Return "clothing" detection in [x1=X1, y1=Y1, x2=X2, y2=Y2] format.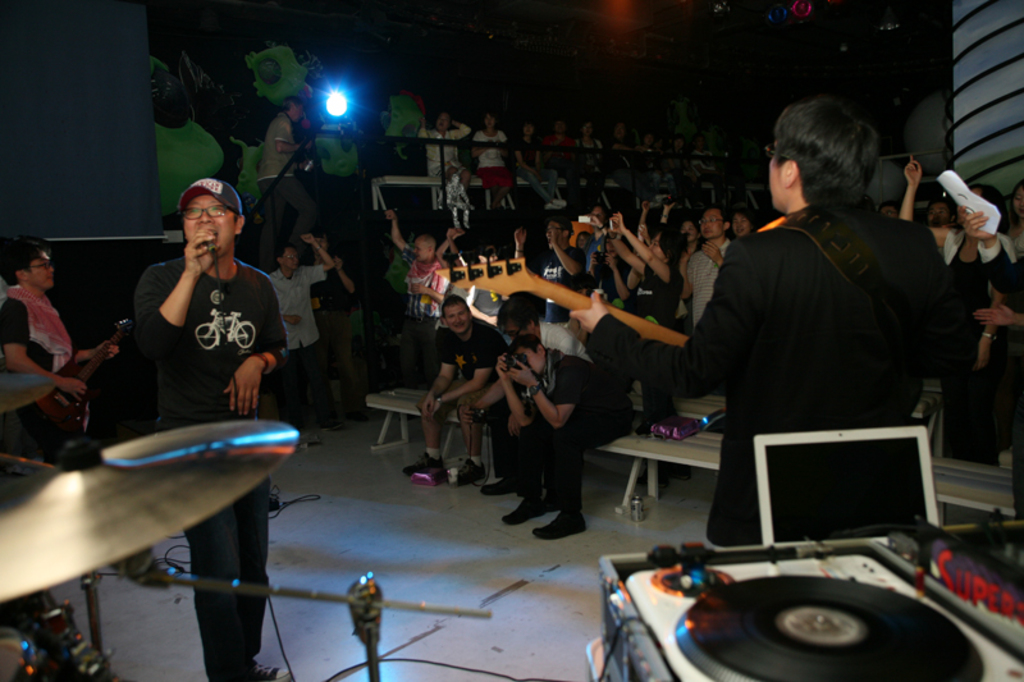
[x1=0, y1=280, x2=78, y2=485].
